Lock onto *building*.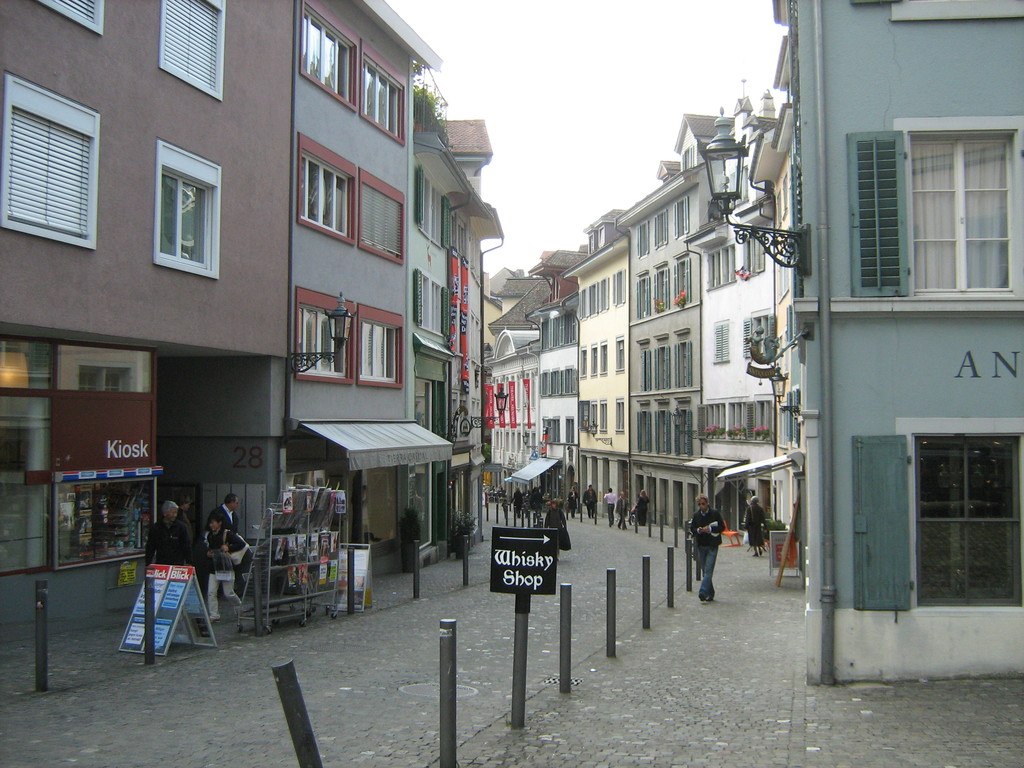
Locked: l=413, t=132, r=475, b=573.
